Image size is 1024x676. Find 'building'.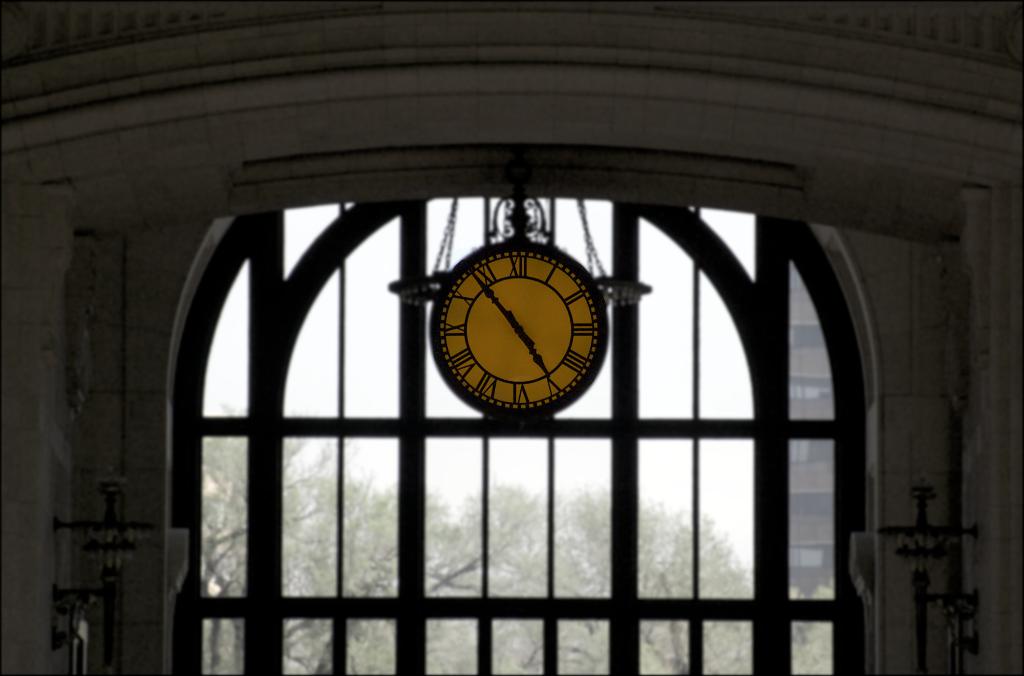
{"left": 791, "top": 265, "right": 836, "bottom": 590}.
